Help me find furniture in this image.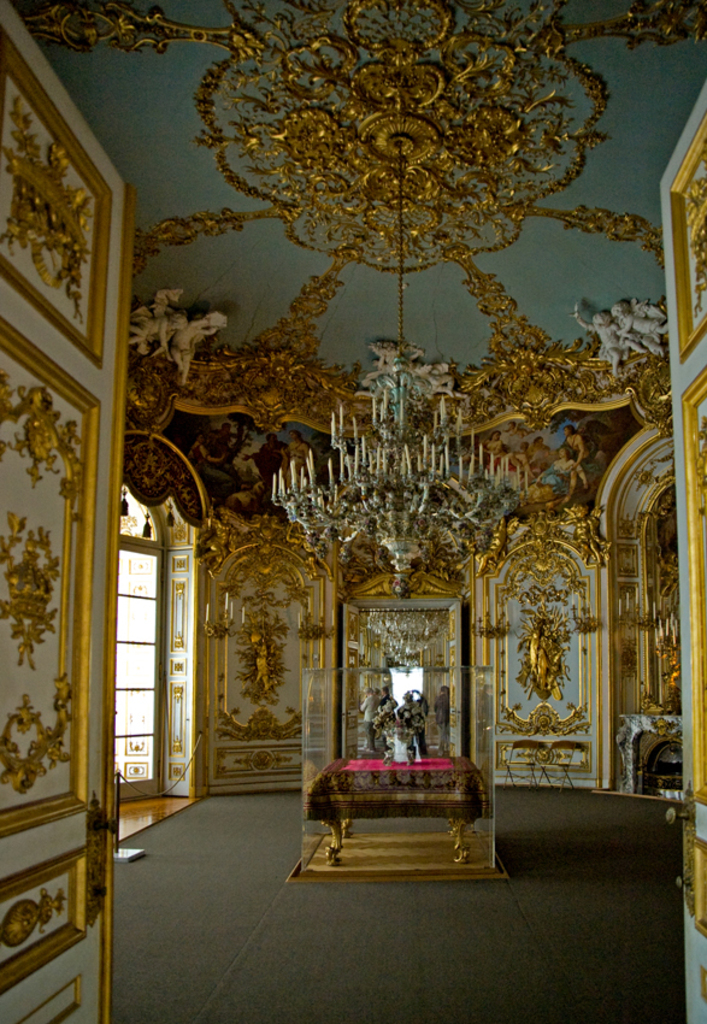
Found it: x1=305 y1=752 x2=493 y2=867.
